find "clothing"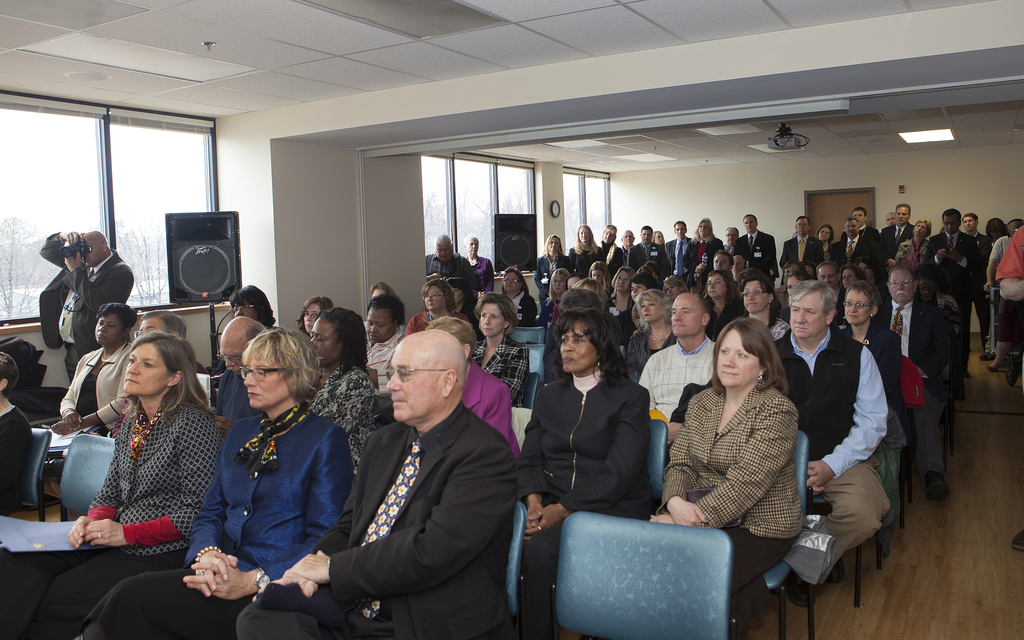
[747,233,781,279]
